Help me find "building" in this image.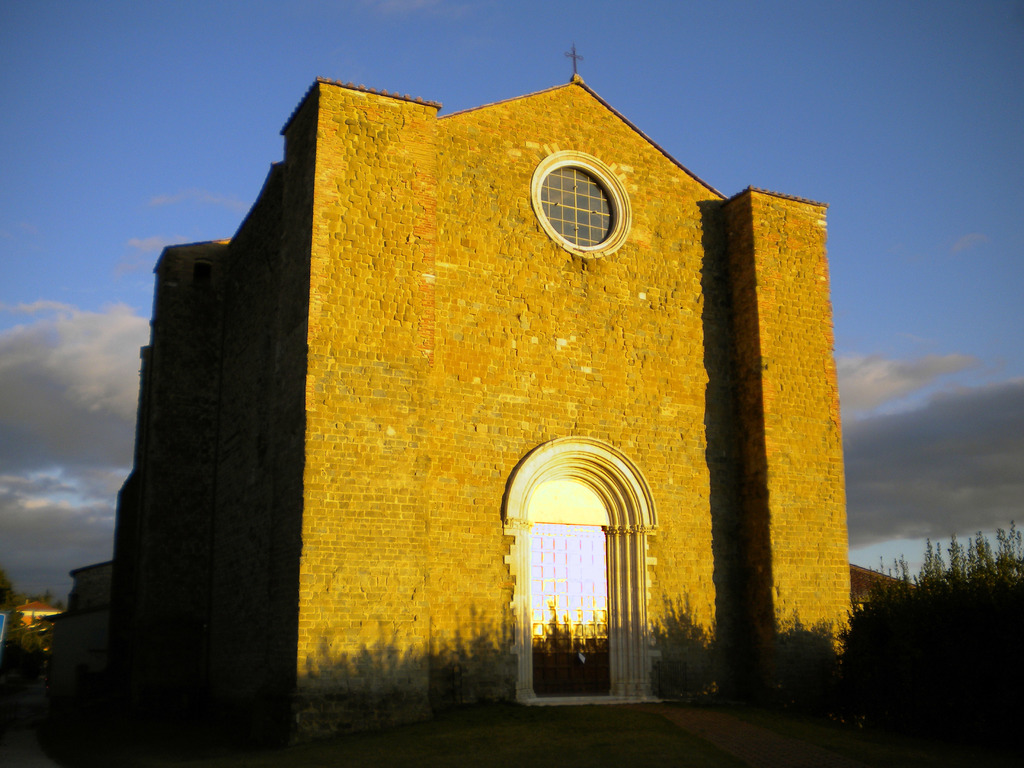
Found it: select_region(13, 601, 65, 658).
